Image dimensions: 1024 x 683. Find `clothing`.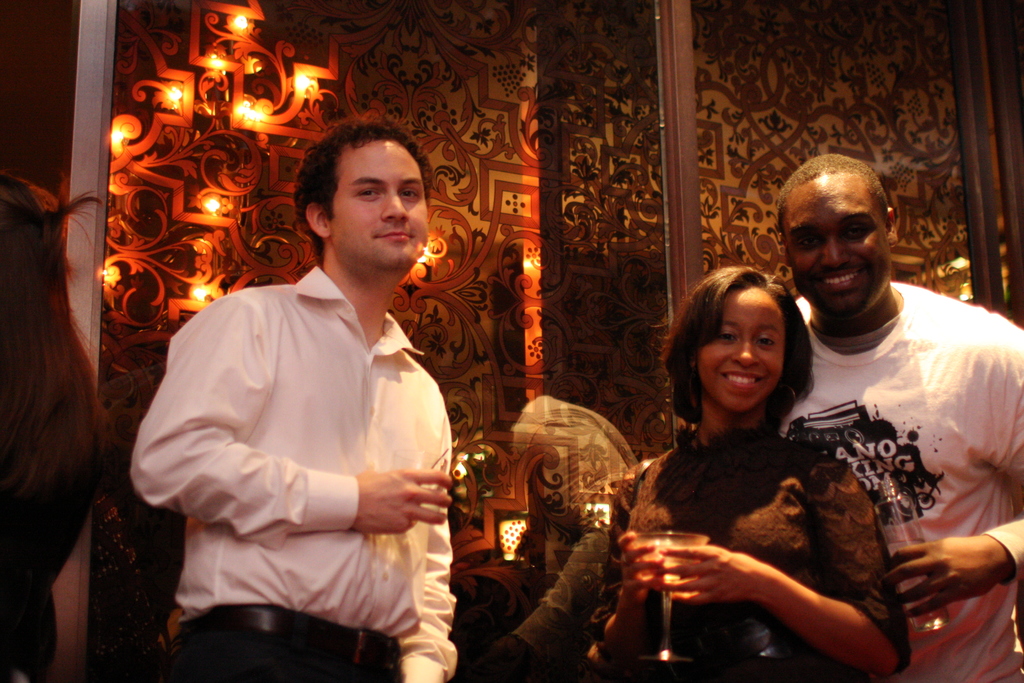
[141, 218, 461, 646].
